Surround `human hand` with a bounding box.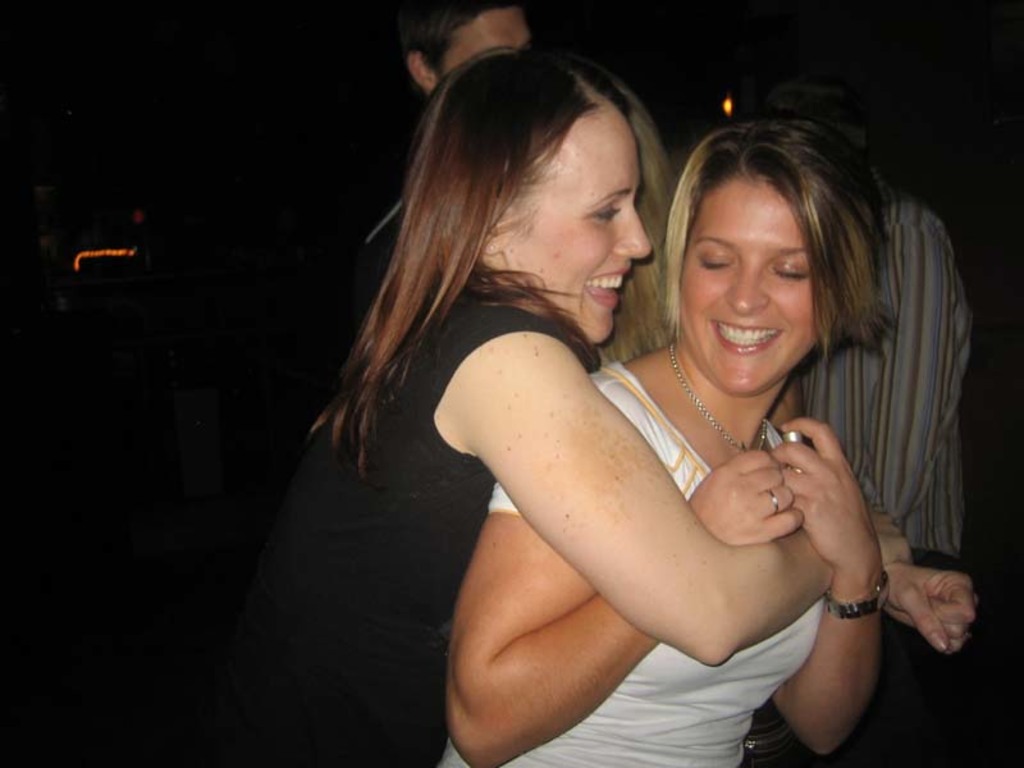
crop(690, 448, 809, 548).
